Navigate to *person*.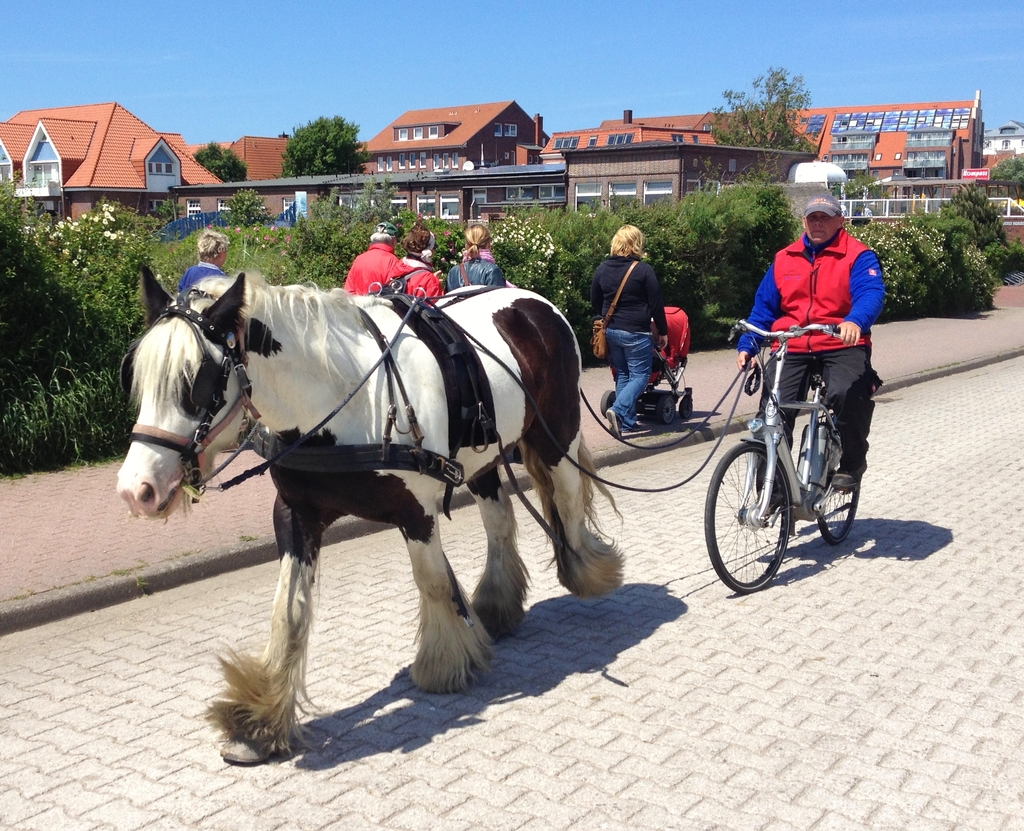
Navigation target: bbox=[445, 221, 504, 290].
